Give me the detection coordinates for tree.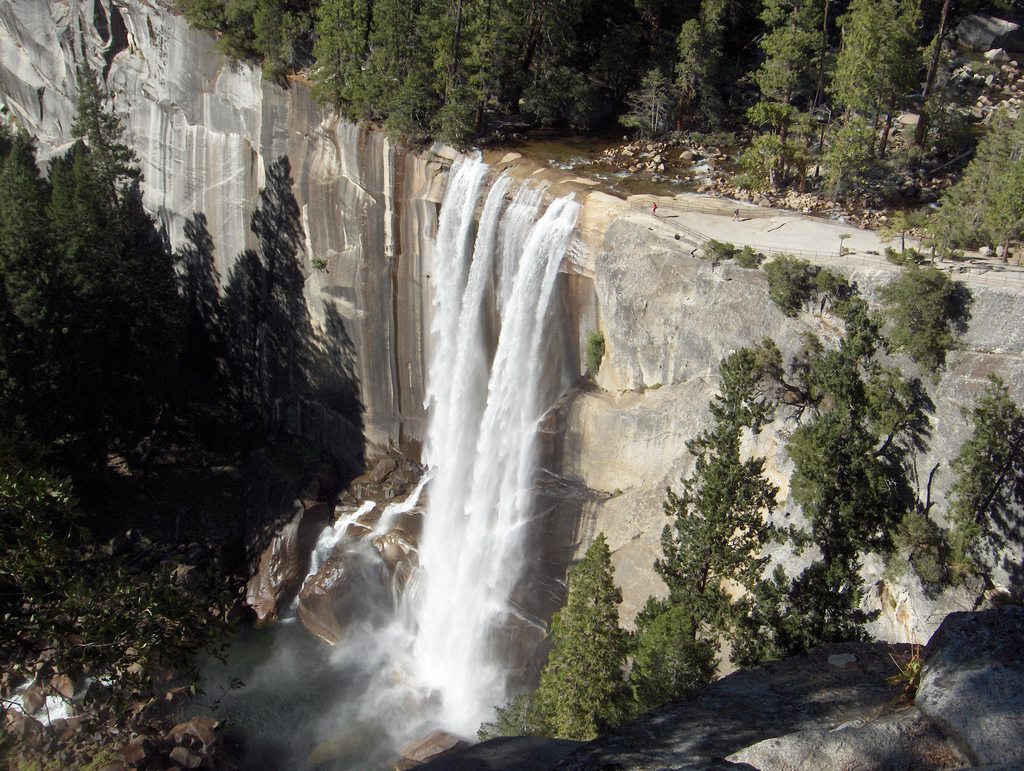
bbox=(736, 0, 831, 204).
